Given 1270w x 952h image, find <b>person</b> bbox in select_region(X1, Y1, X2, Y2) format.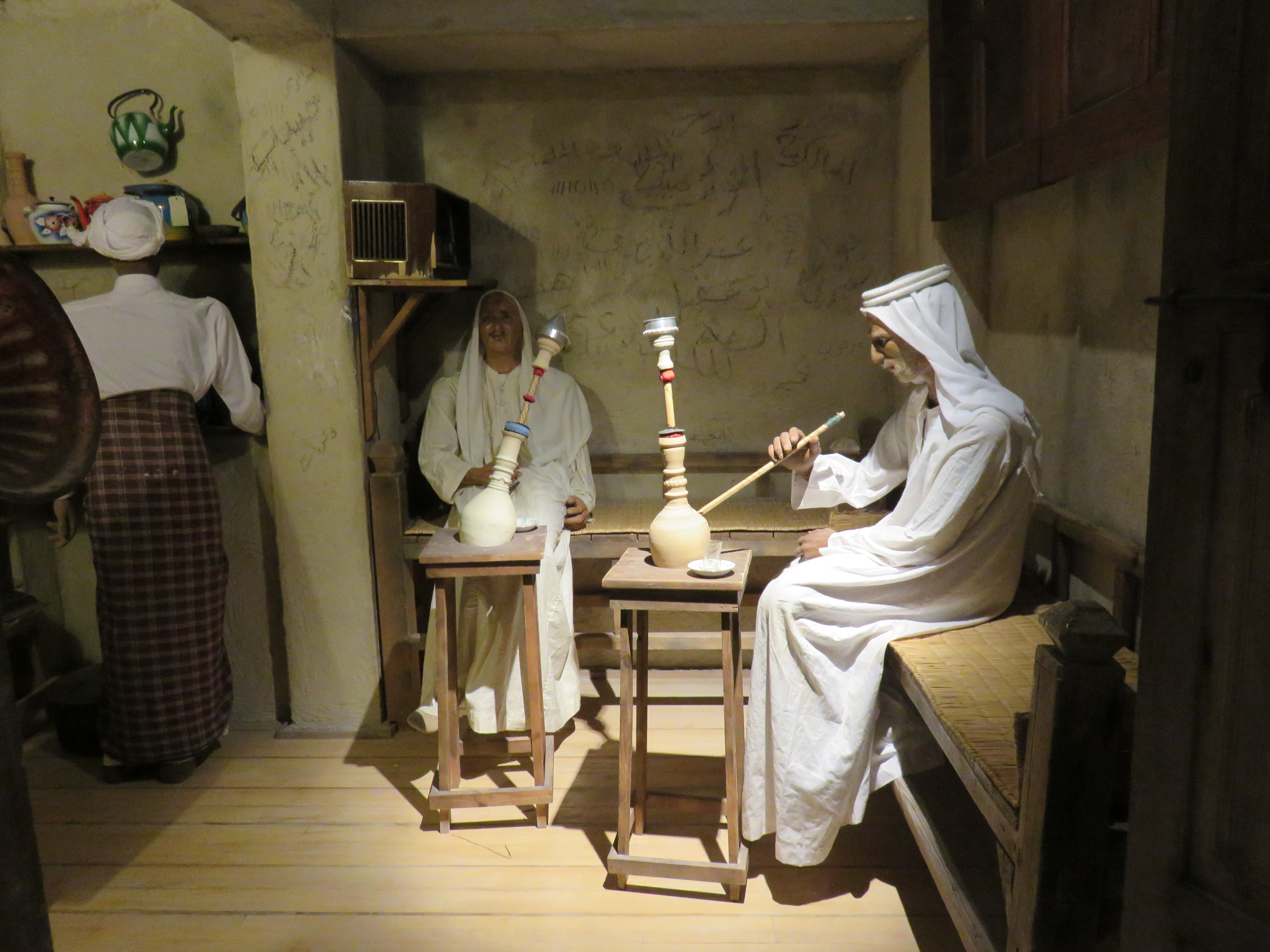
select_region(213, 71, 290, 251).
